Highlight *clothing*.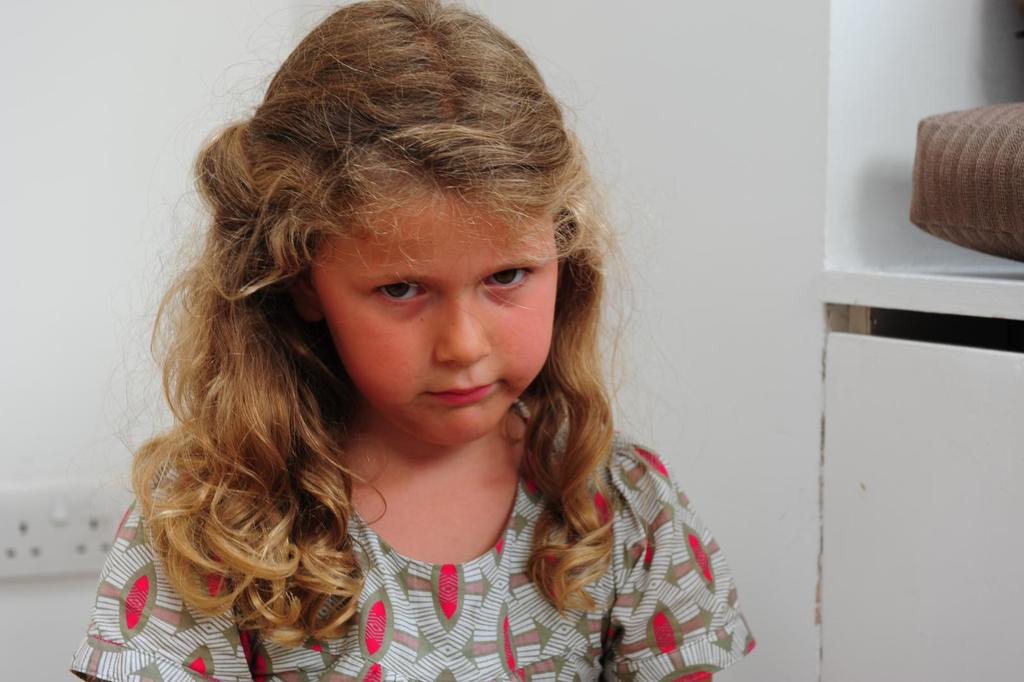
Highlighted region: bbox=(66, 394, 756, 681).
